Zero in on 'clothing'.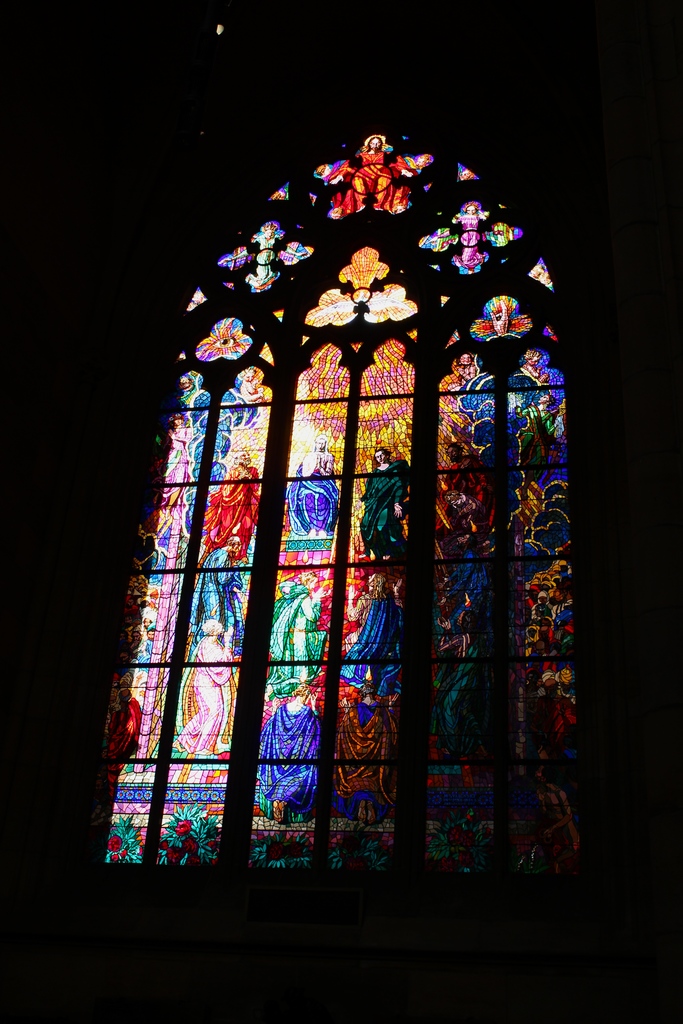
Zeroed in: x1=425 y1=227 x2=469 y2=255.
